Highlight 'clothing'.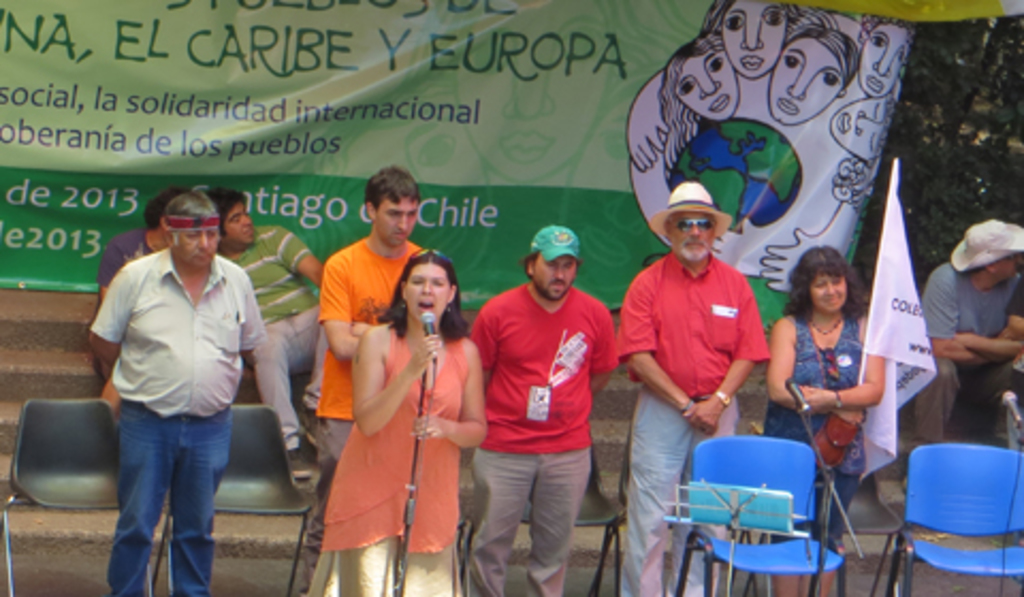
Highlighted region: locate(318, 322, 461, 595).
